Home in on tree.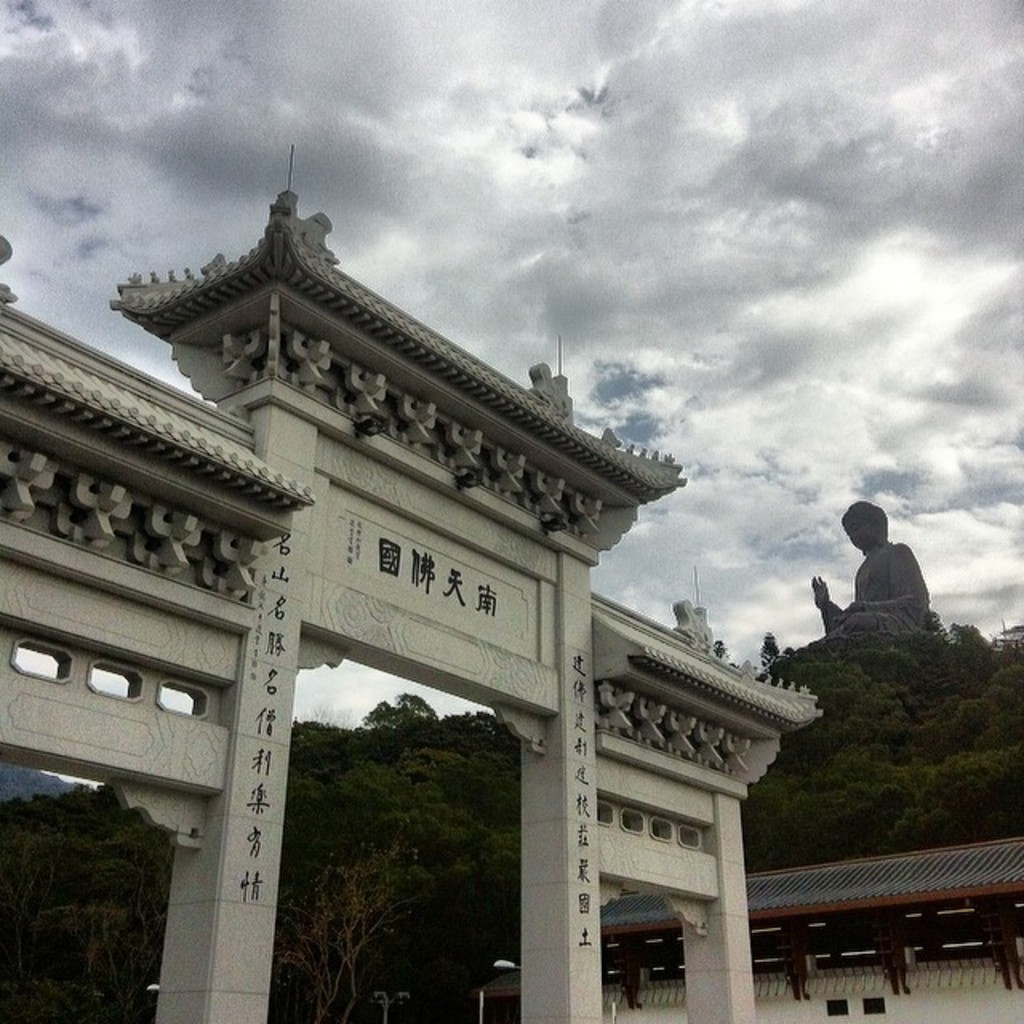
Homed in at (x1=37, y1=885, x2=141, y2=1022).
